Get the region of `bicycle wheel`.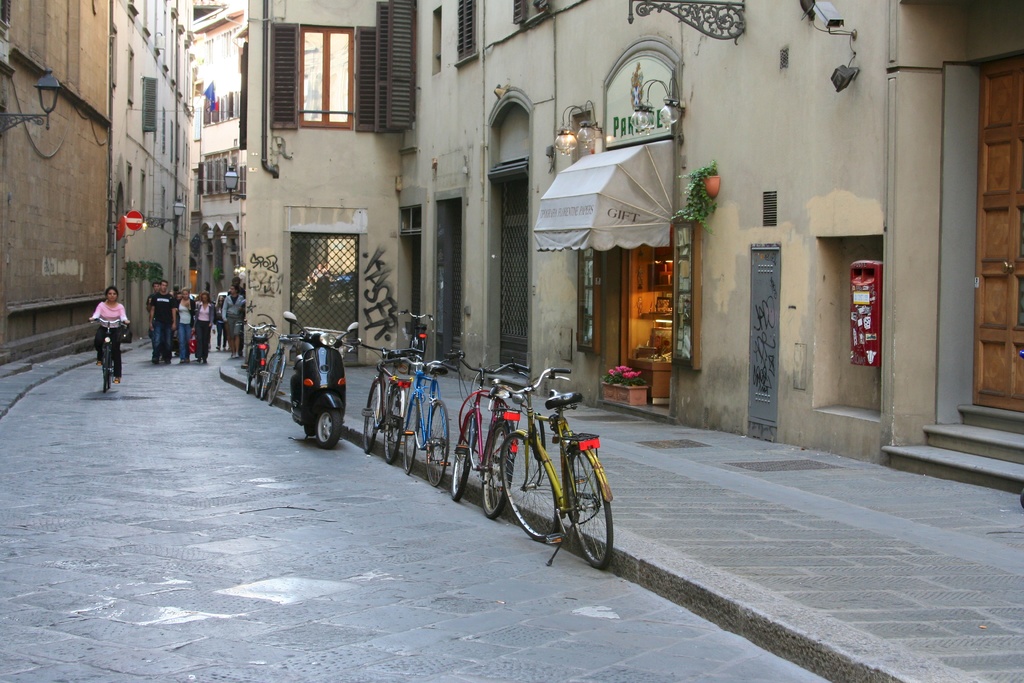
l=259, t=350, r=278, b=397.
